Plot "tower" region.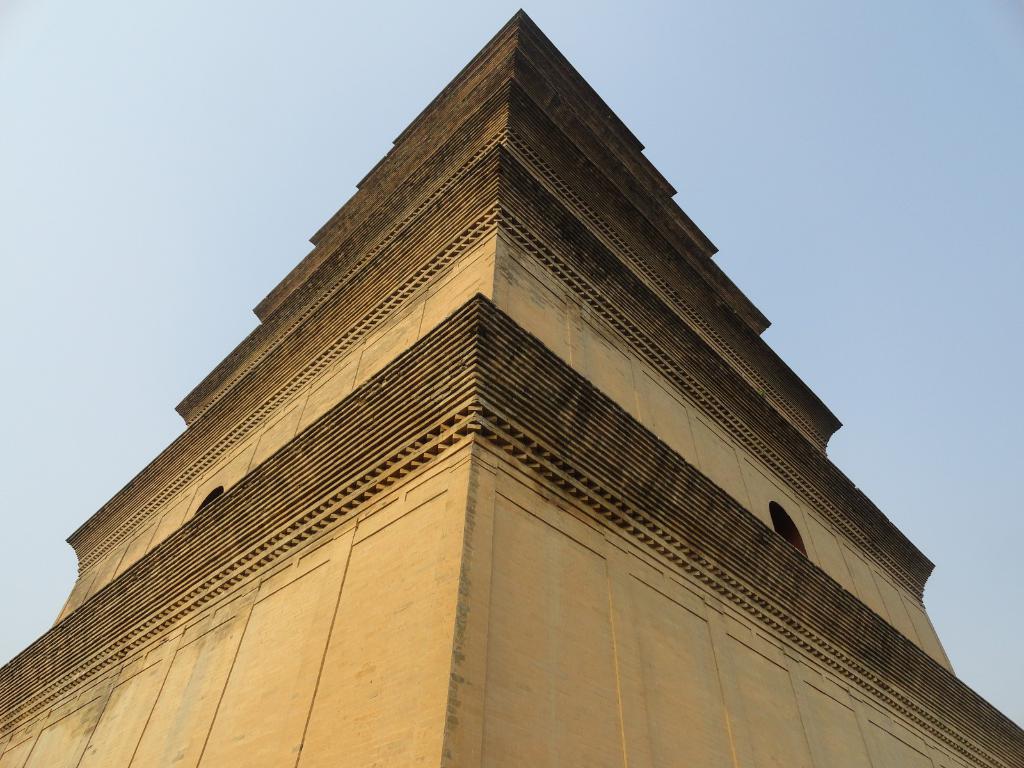
Plotted at 0, 0, 1023, 767.
